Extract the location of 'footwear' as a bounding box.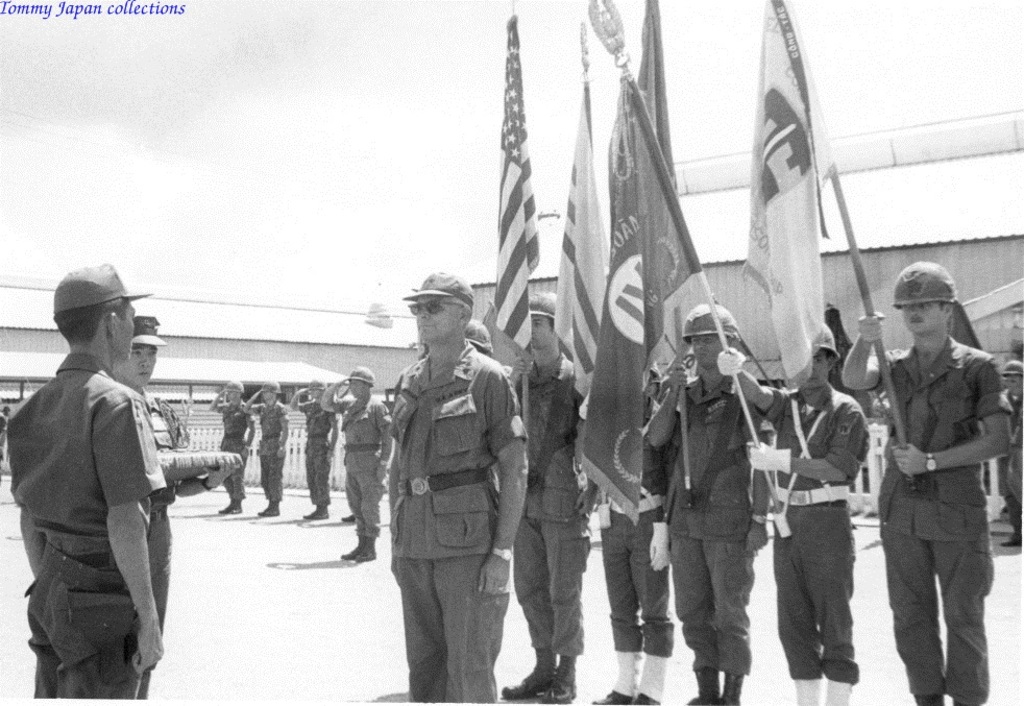
631 693 658 704.
